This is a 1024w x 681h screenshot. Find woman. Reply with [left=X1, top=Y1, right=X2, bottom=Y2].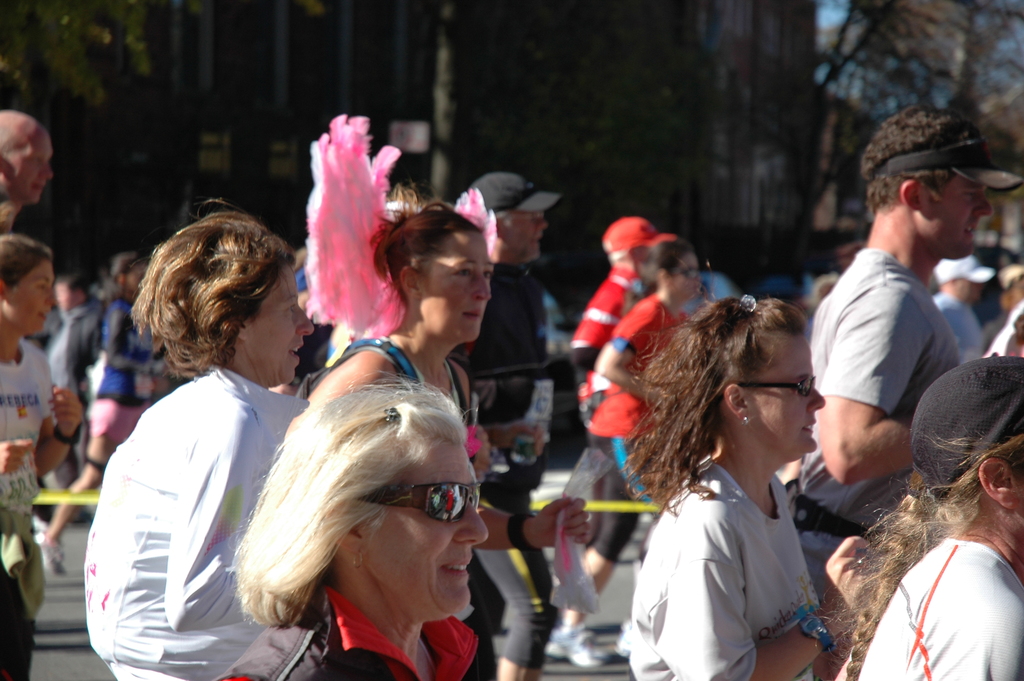
[left=88, top=205, right=317, bottom=680].
